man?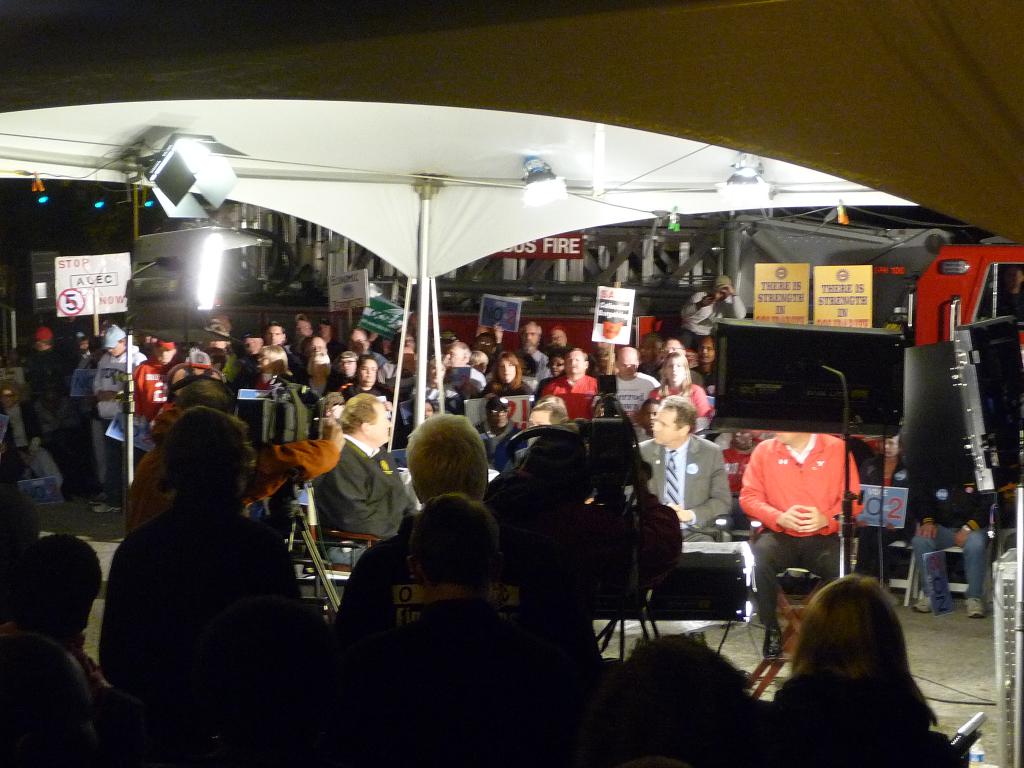
box=[692, 269, 757, 330]
